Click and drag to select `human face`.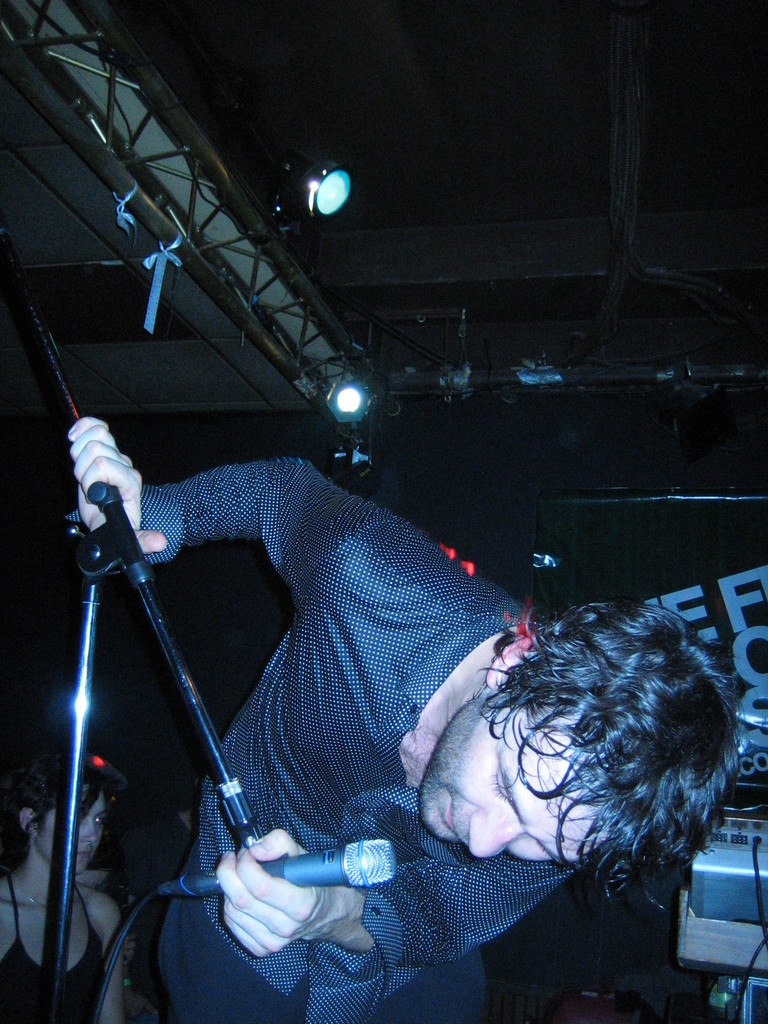
Selection: x1=413 y1=680 x2=585 y2=862.
